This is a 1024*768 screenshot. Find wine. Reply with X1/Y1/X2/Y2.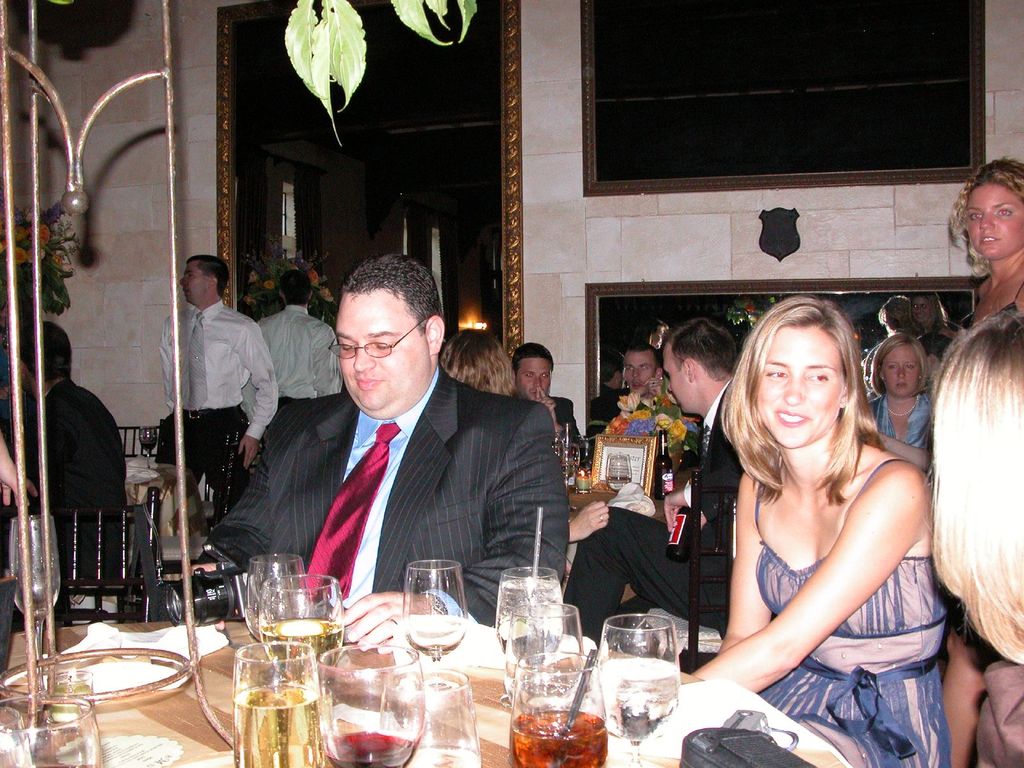
407/628/460/660.
